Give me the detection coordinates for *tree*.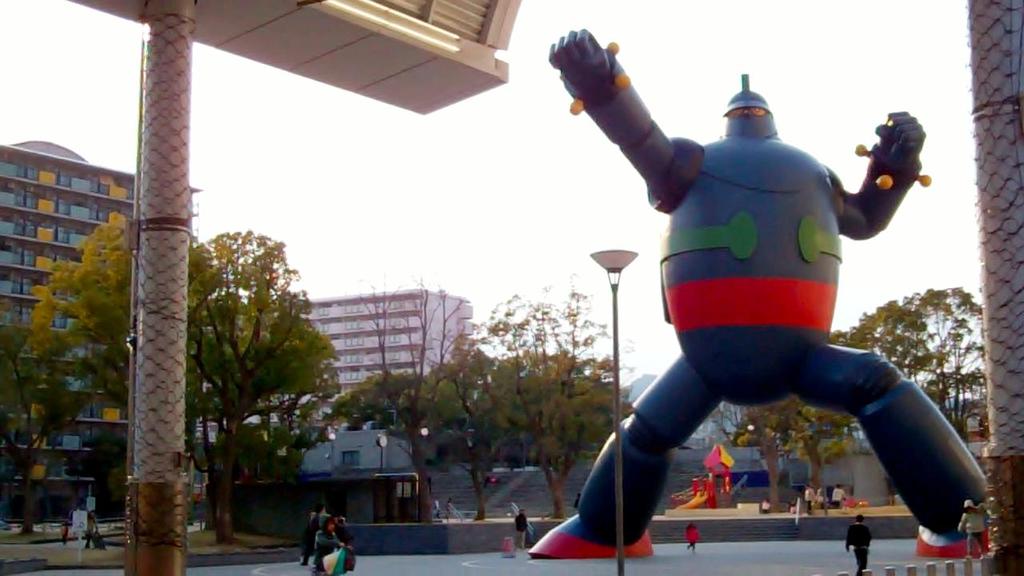
bbox=[322, 356, 435, 525].
